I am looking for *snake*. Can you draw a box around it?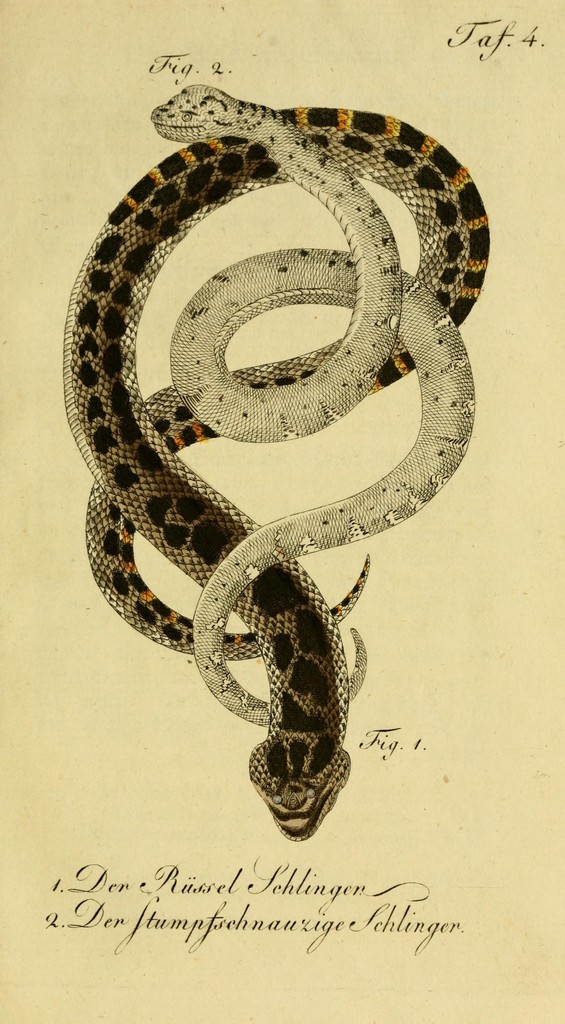
Sure, the bounding box is bbox=[63, 106, 487, 844].
